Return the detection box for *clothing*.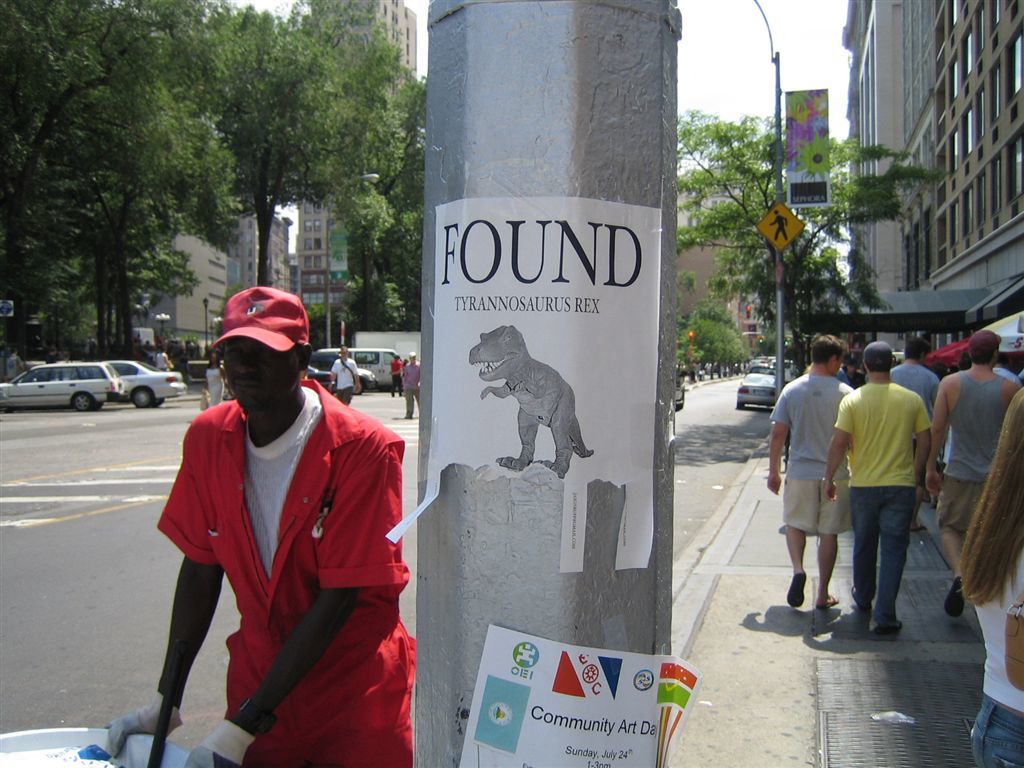
detection(390, 362, 399, 393).
